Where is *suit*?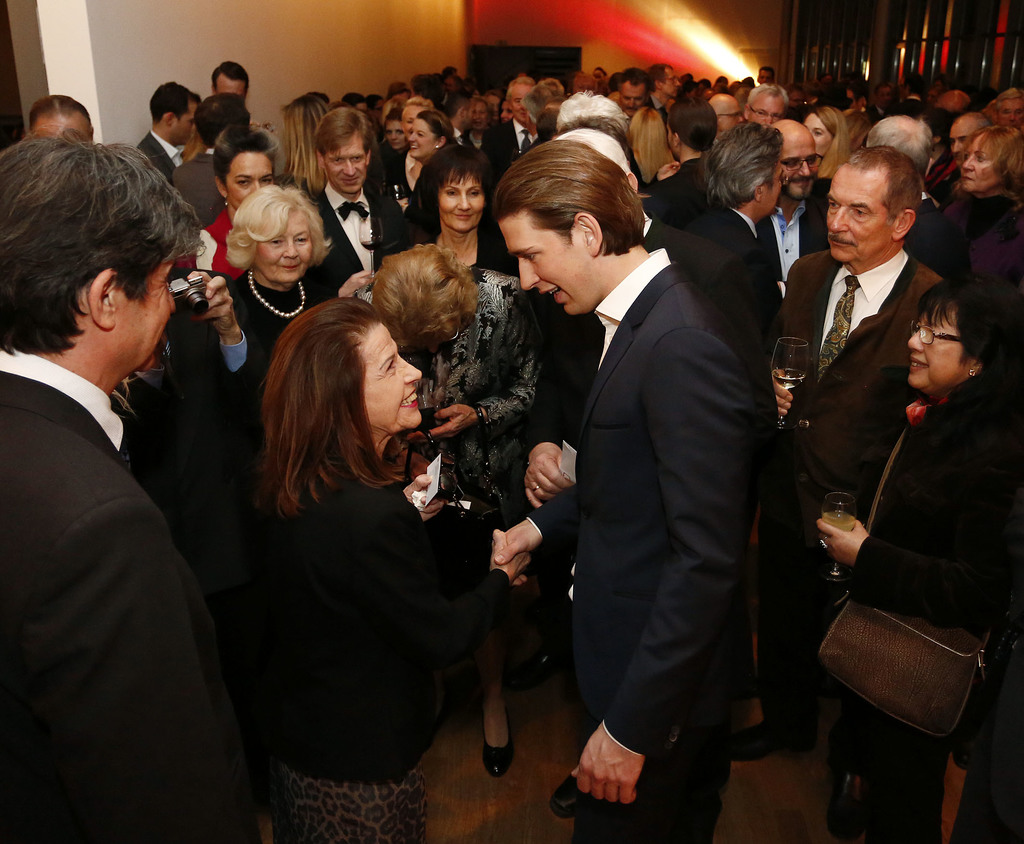
BBox(488, 117, 538, 258).
